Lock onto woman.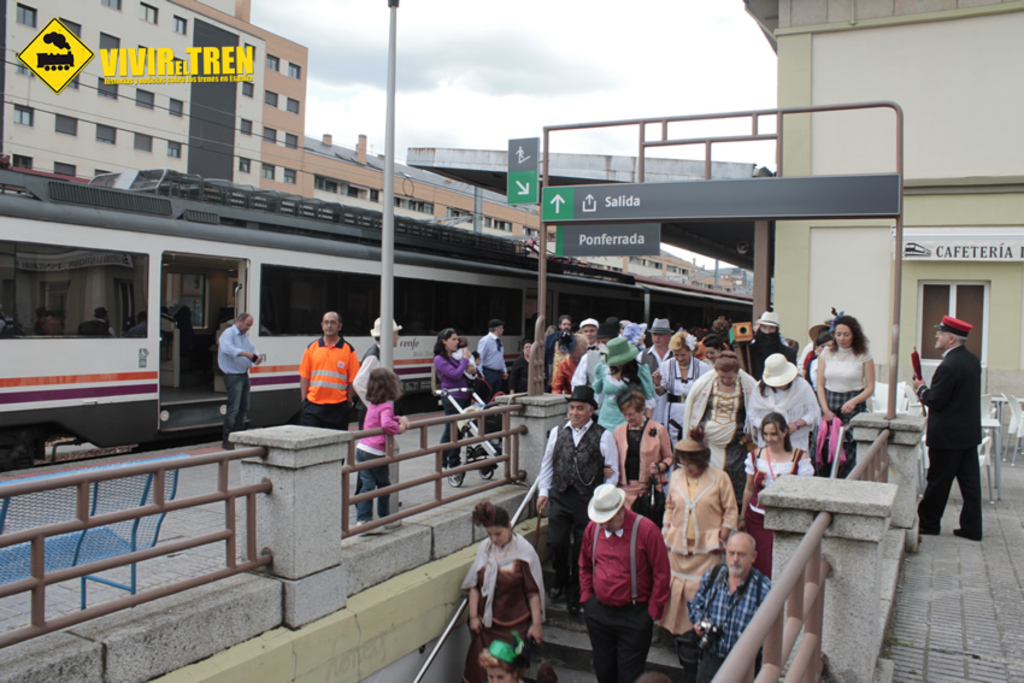
Locked: <box>657,429,734,643</box>.
